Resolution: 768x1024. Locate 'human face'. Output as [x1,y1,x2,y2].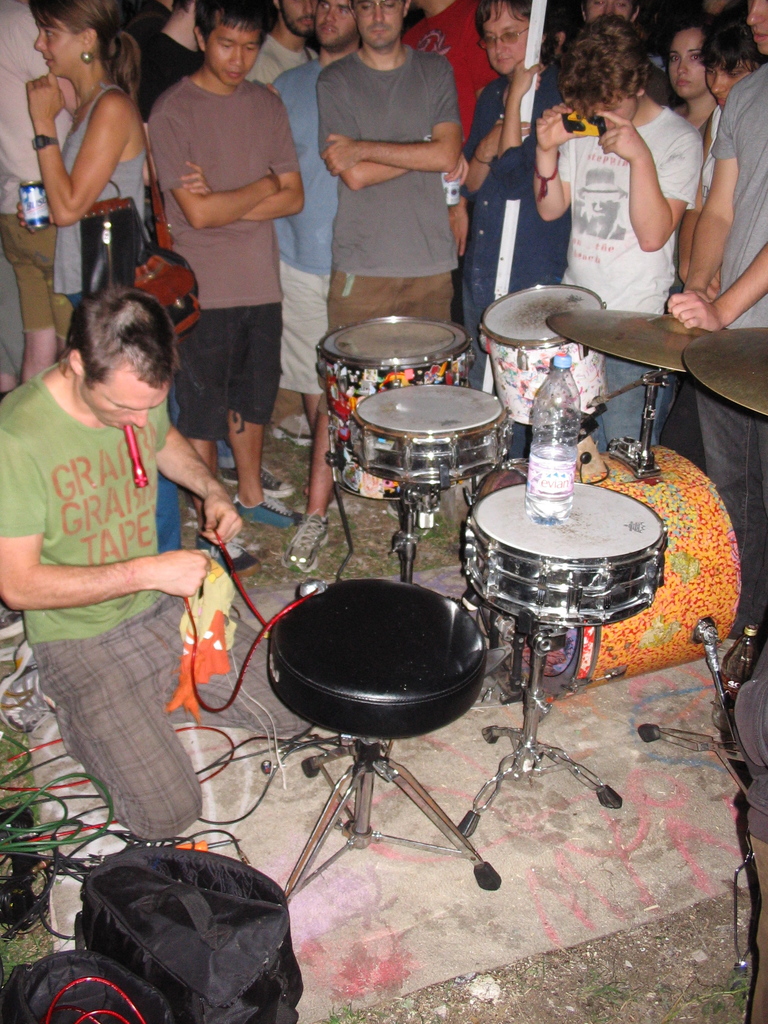
[483,0,531,73].
